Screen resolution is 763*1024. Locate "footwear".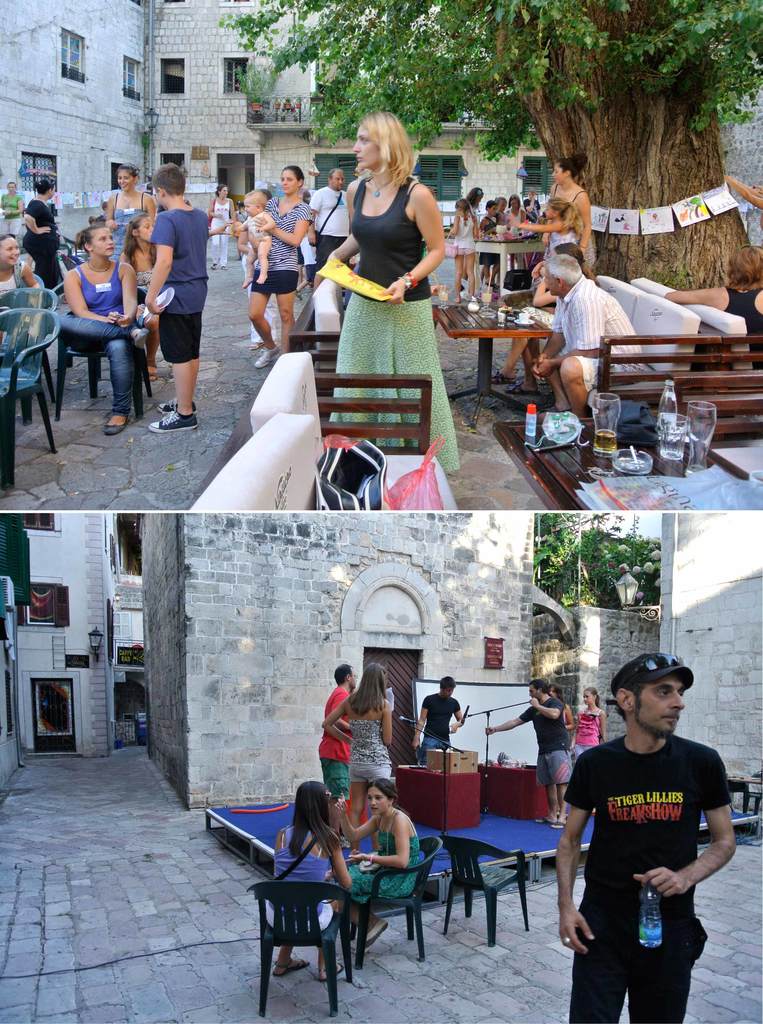
[left=220, top=264, right=229, bottom=269].
